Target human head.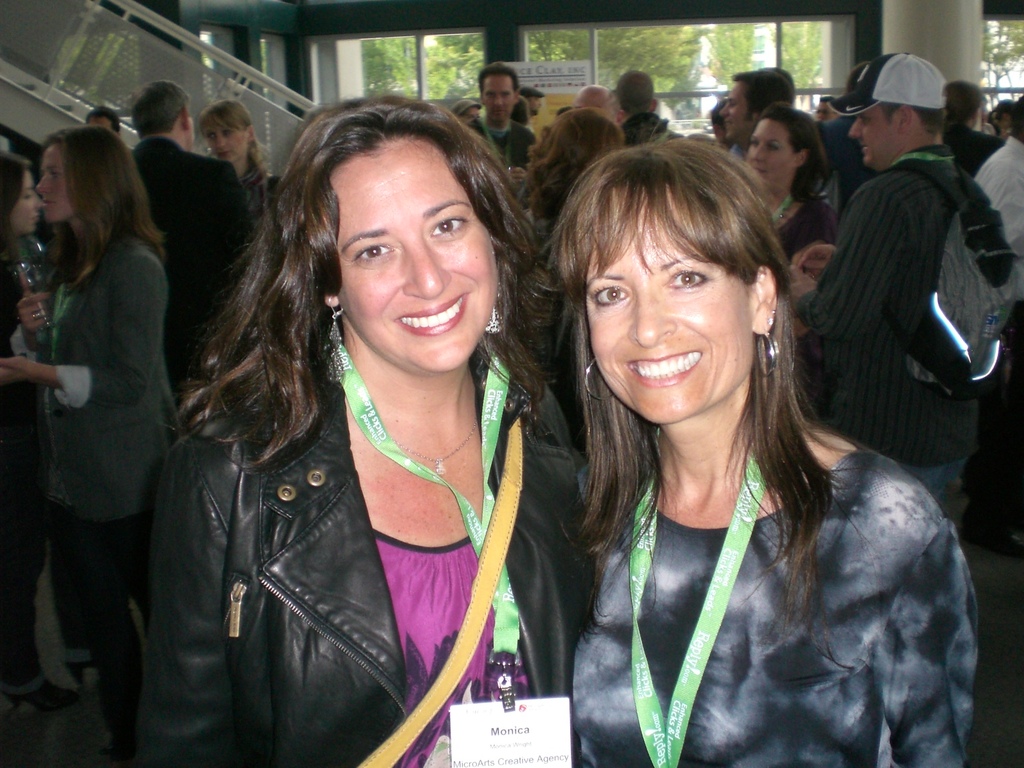
Target region: pyautogui.locateOnScreen(550, 140, 790, 427).
